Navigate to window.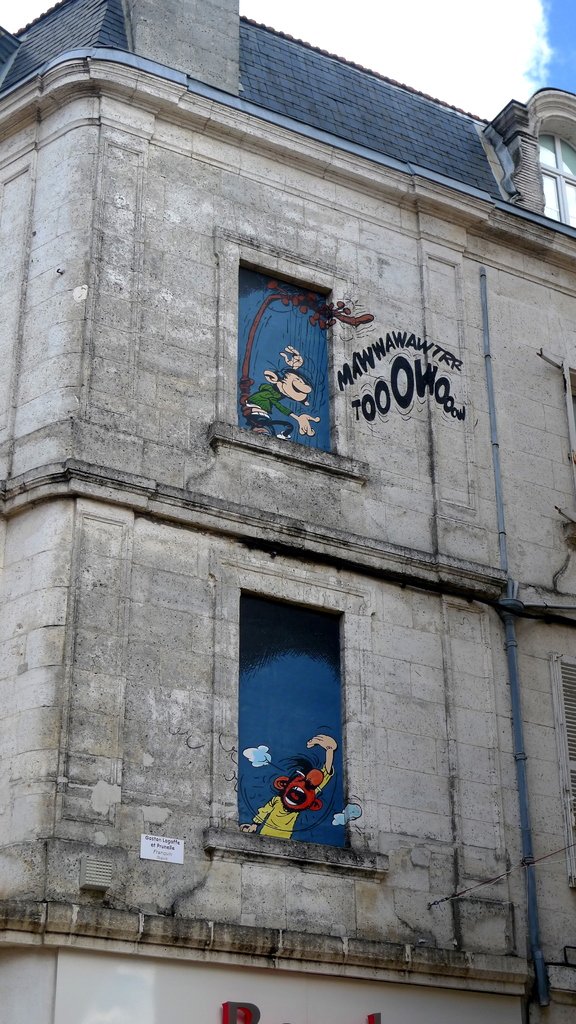
Navigation target: select_region(236, 265, 333, 456).
